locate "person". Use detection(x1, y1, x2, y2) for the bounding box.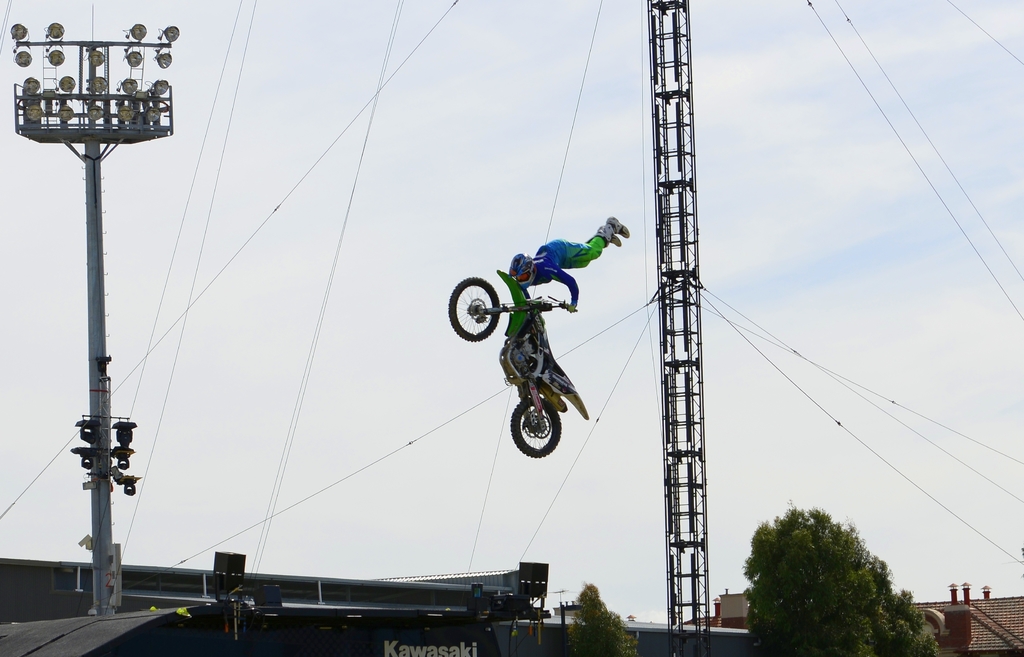
detection(506, 231, 627, 310).
